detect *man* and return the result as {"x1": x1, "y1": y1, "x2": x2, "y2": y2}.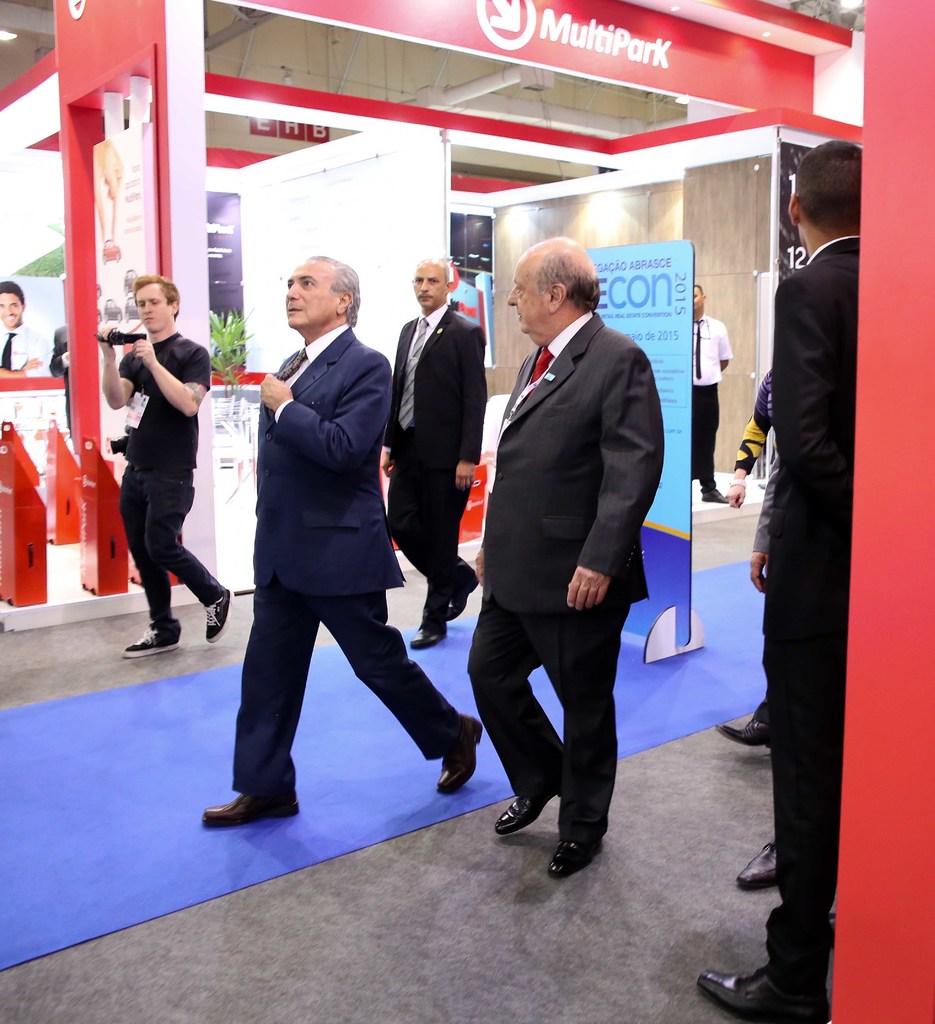
{"x1": 378, "y1": 258, "x2": 489, "y2": 644}.
